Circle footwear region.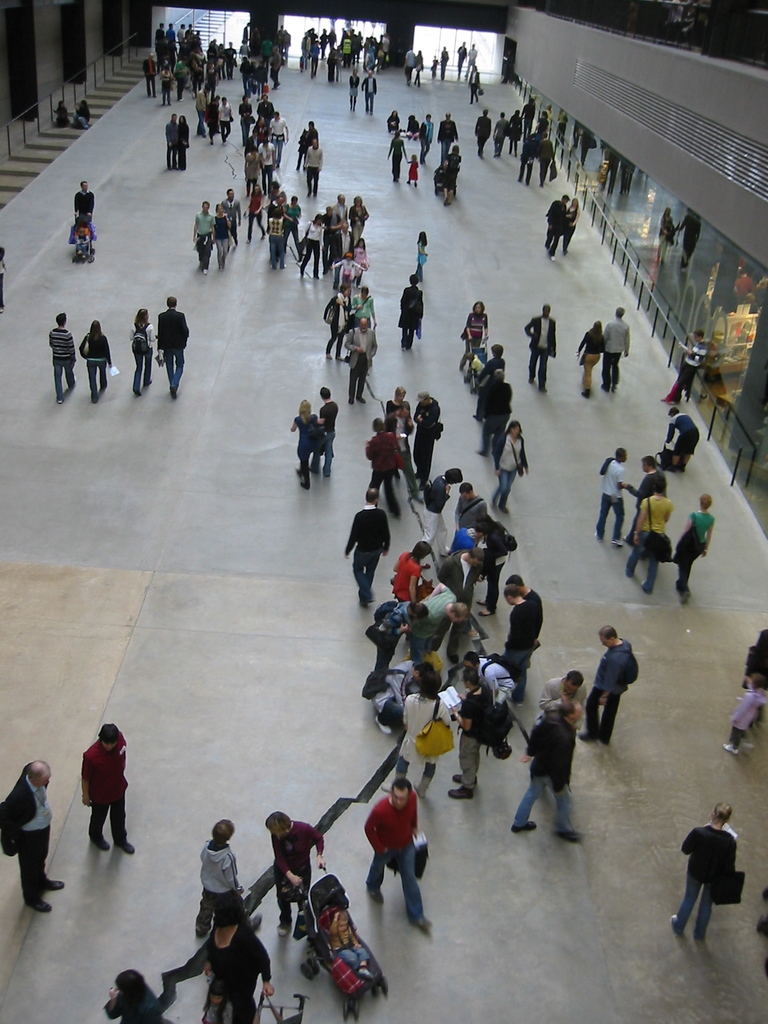
Region: rect(475, 595, 486, 607).
